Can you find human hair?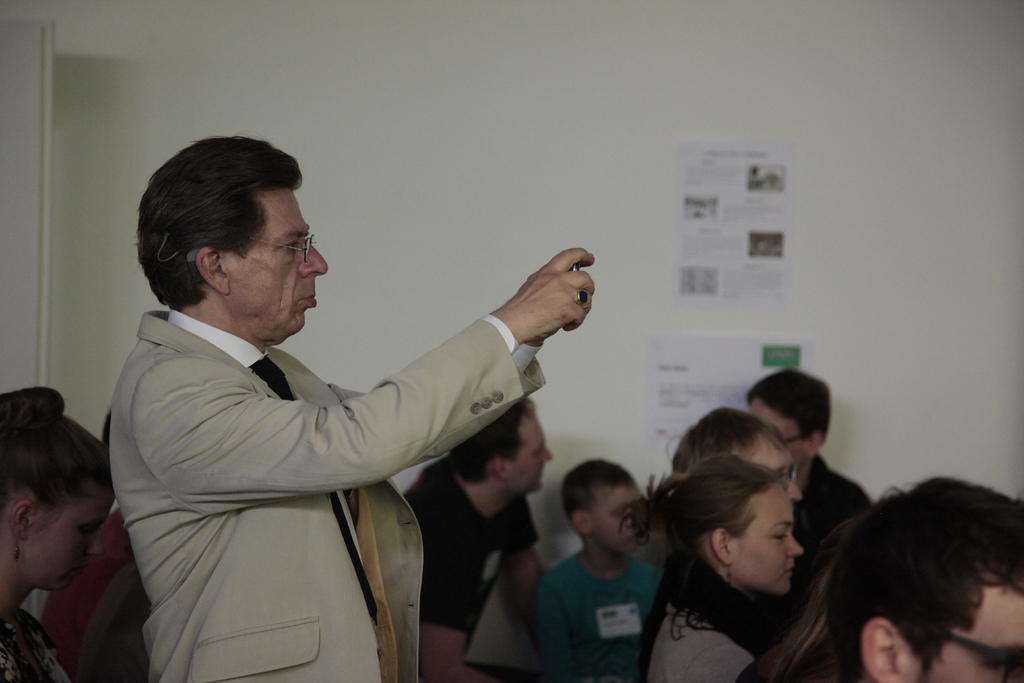
Yes, bounding box: {"left": 454, "top": 404, "right": 535, "bottom": 488}.
